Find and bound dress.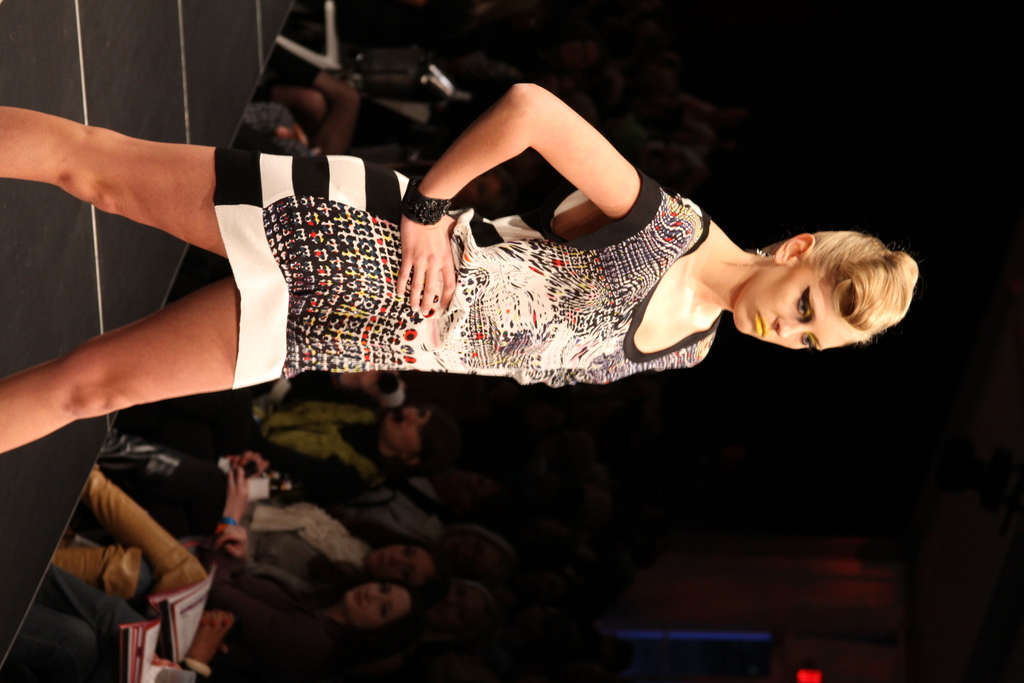
Bound: Rect(212, 151, 717, 390).
